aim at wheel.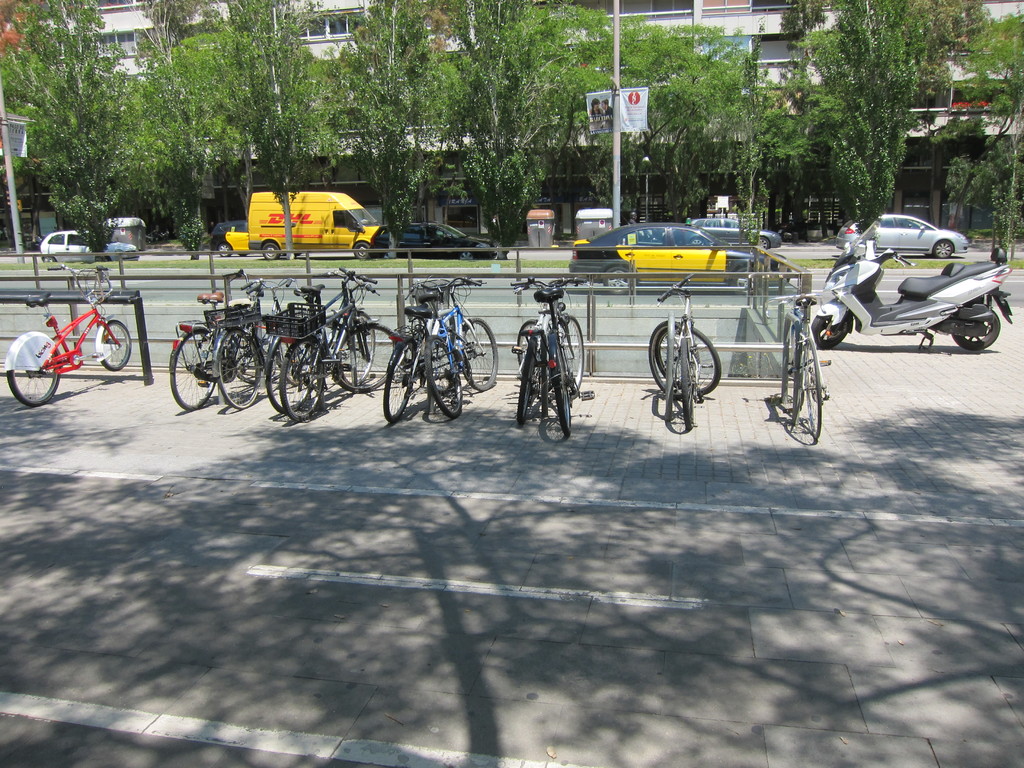
Aimed at rect(166, 324, 252, 409).
